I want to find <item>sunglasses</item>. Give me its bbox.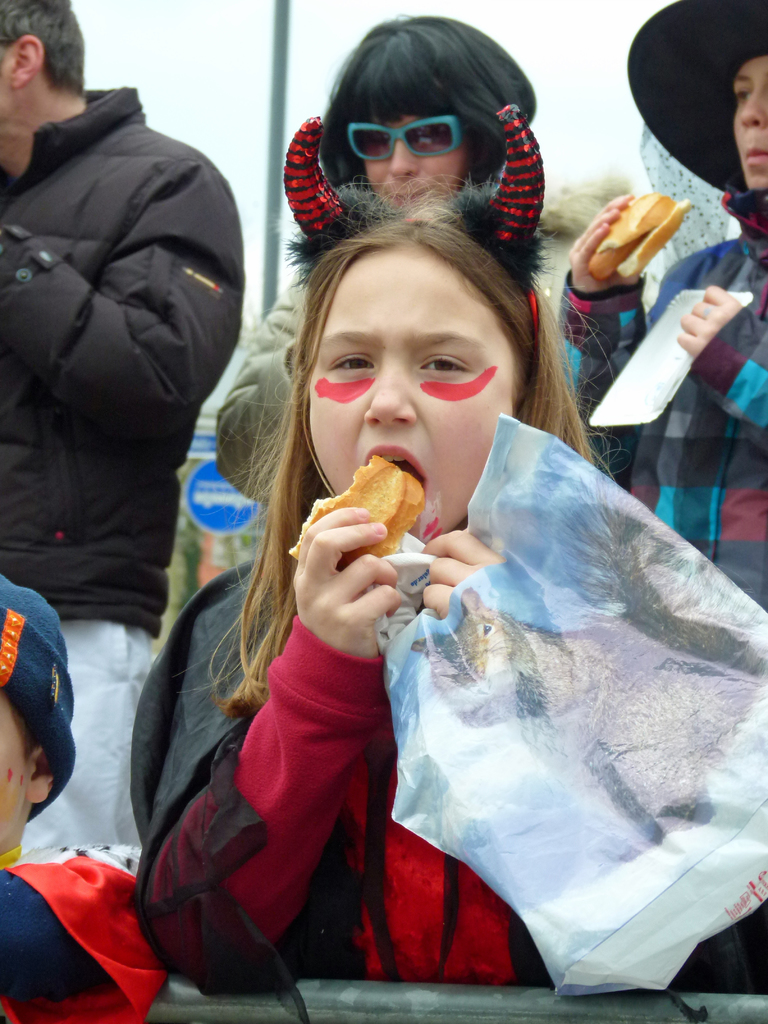
<region>348, 113, 464, 163</region>.
